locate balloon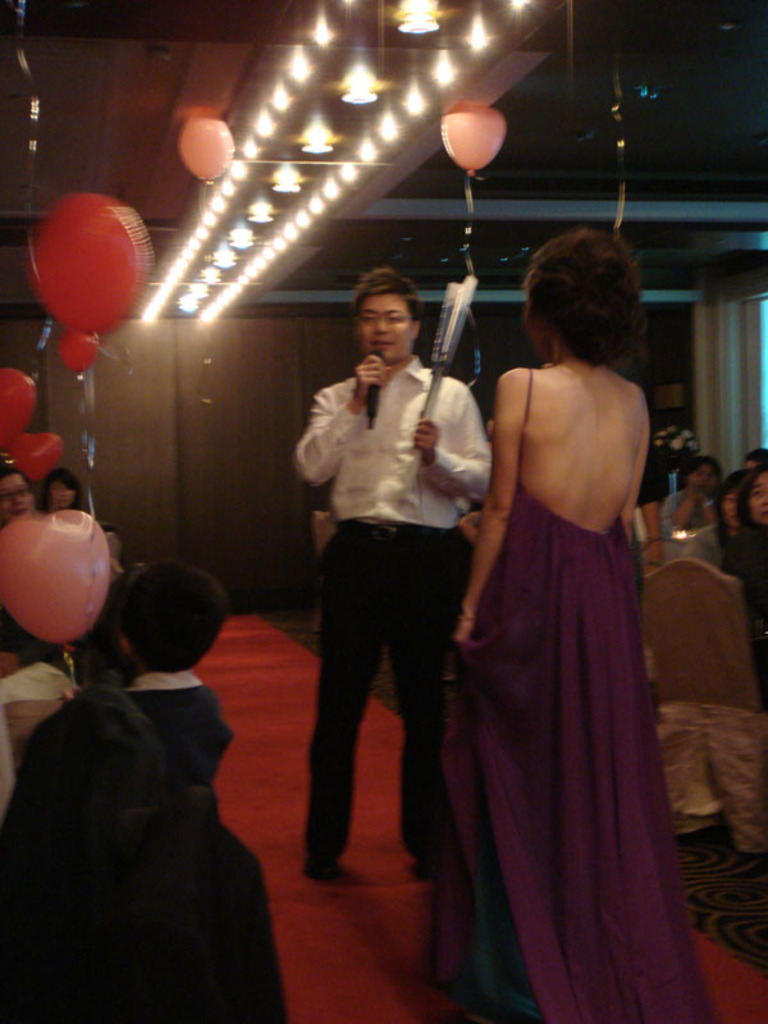
box(0, 513, 114, 643)
